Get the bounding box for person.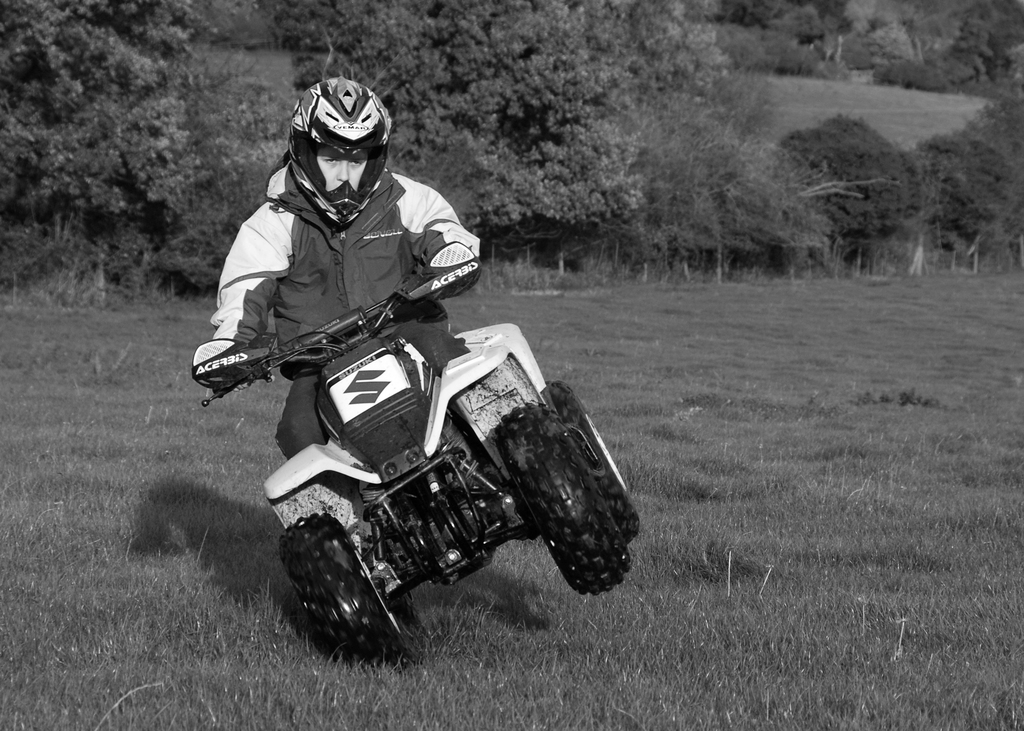
x1=220, y1=67, x2=493, y2=438.
